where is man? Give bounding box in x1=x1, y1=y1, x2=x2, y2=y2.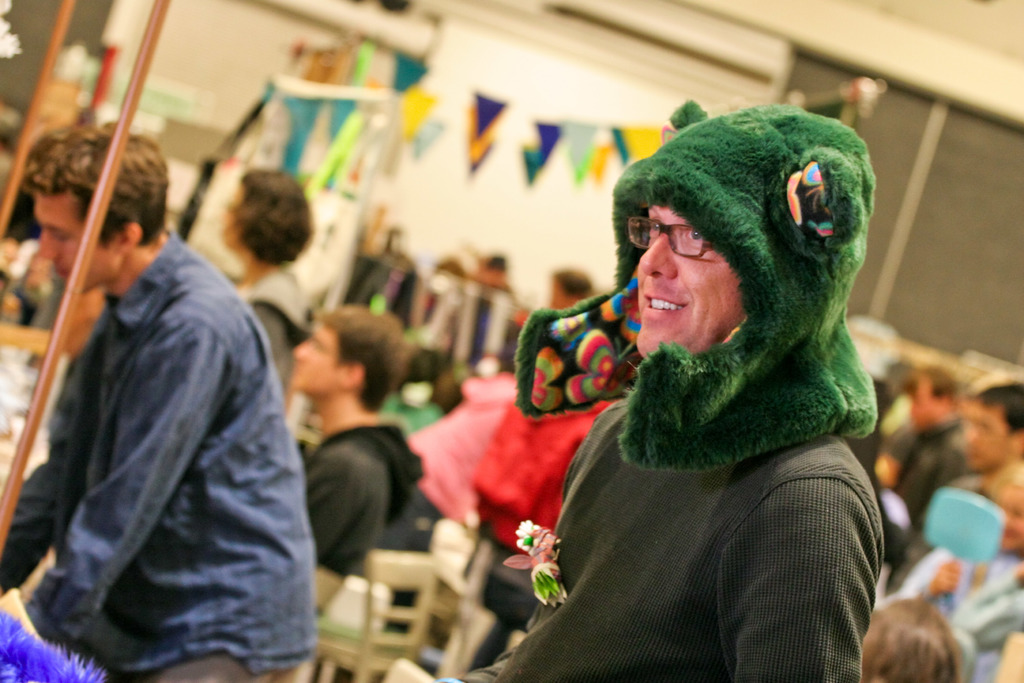
x1=868, y1=350, x2=914, y2=443.
